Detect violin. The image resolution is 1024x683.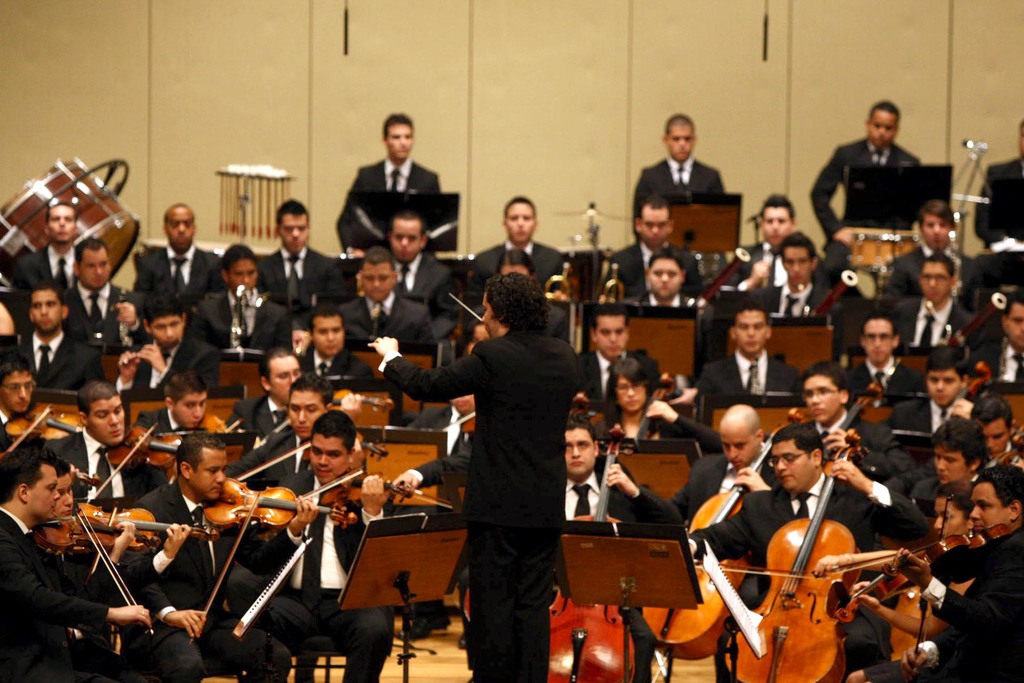
box(394, 478, 468, 511).
